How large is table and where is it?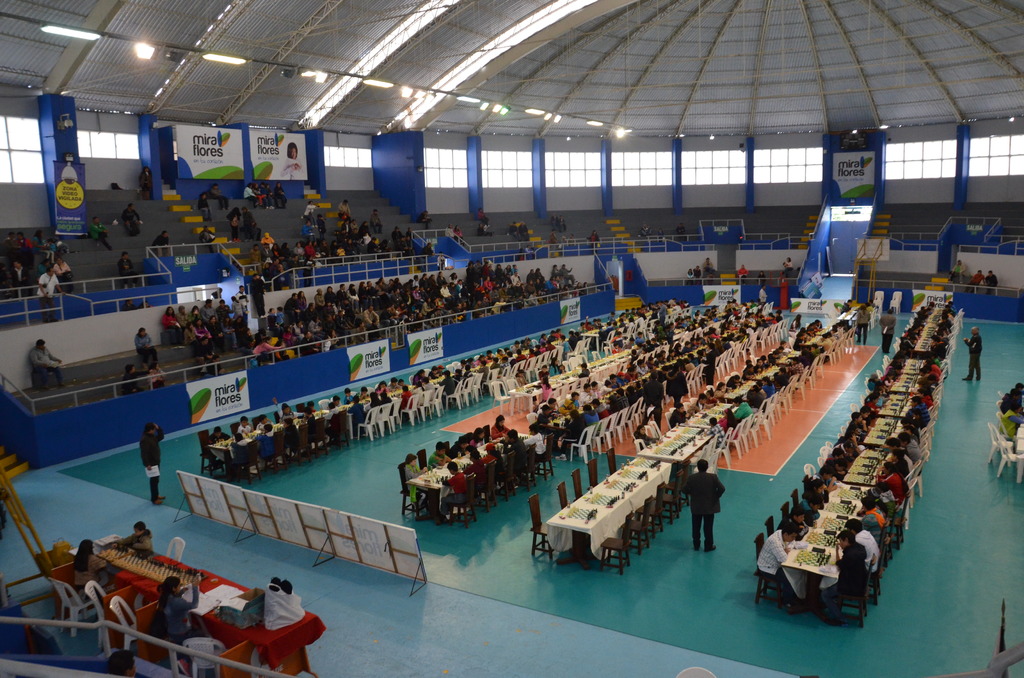
Bounding box: {"left": 580, "top": 309, "right": 656, "bottom": 341}.
